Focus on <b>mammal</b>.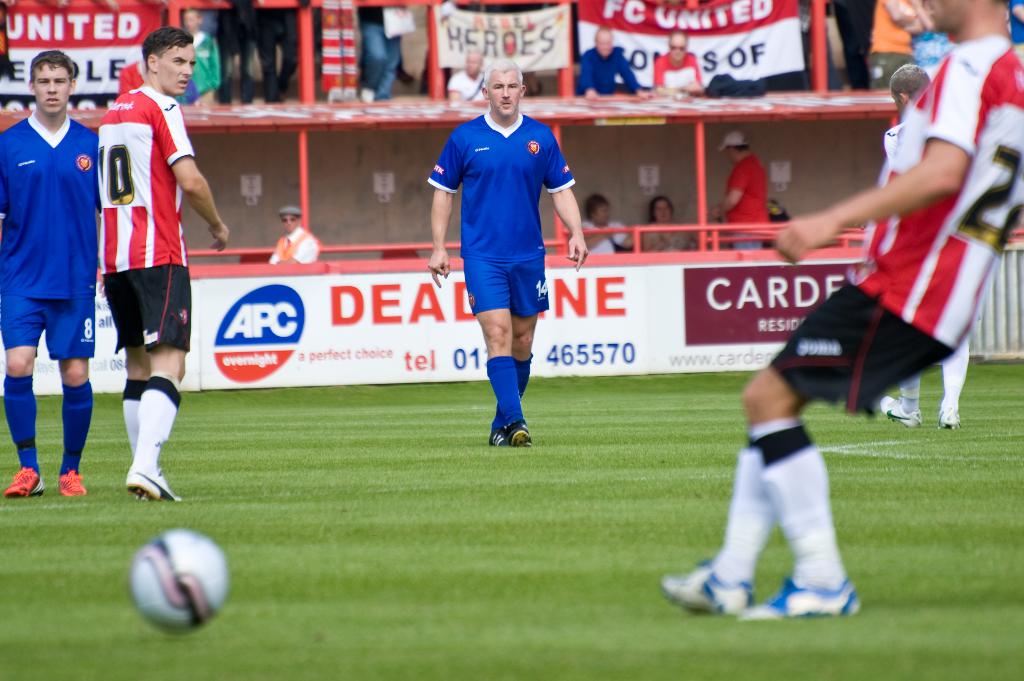
Focused at [181, 4, 220, 99].
